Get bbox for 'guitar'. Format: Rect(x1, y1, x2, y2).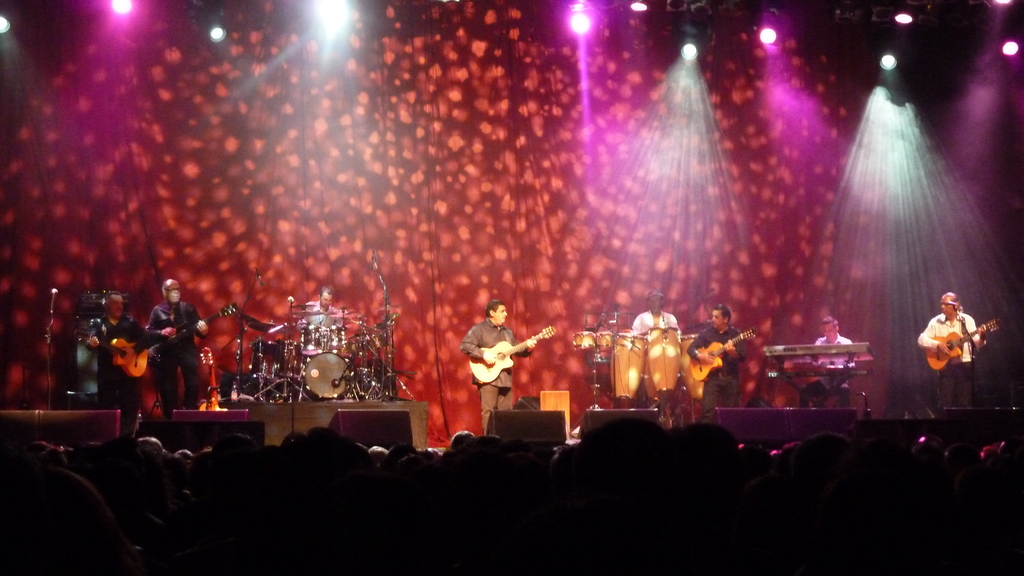
Rect(924, 314, 998, 376).
